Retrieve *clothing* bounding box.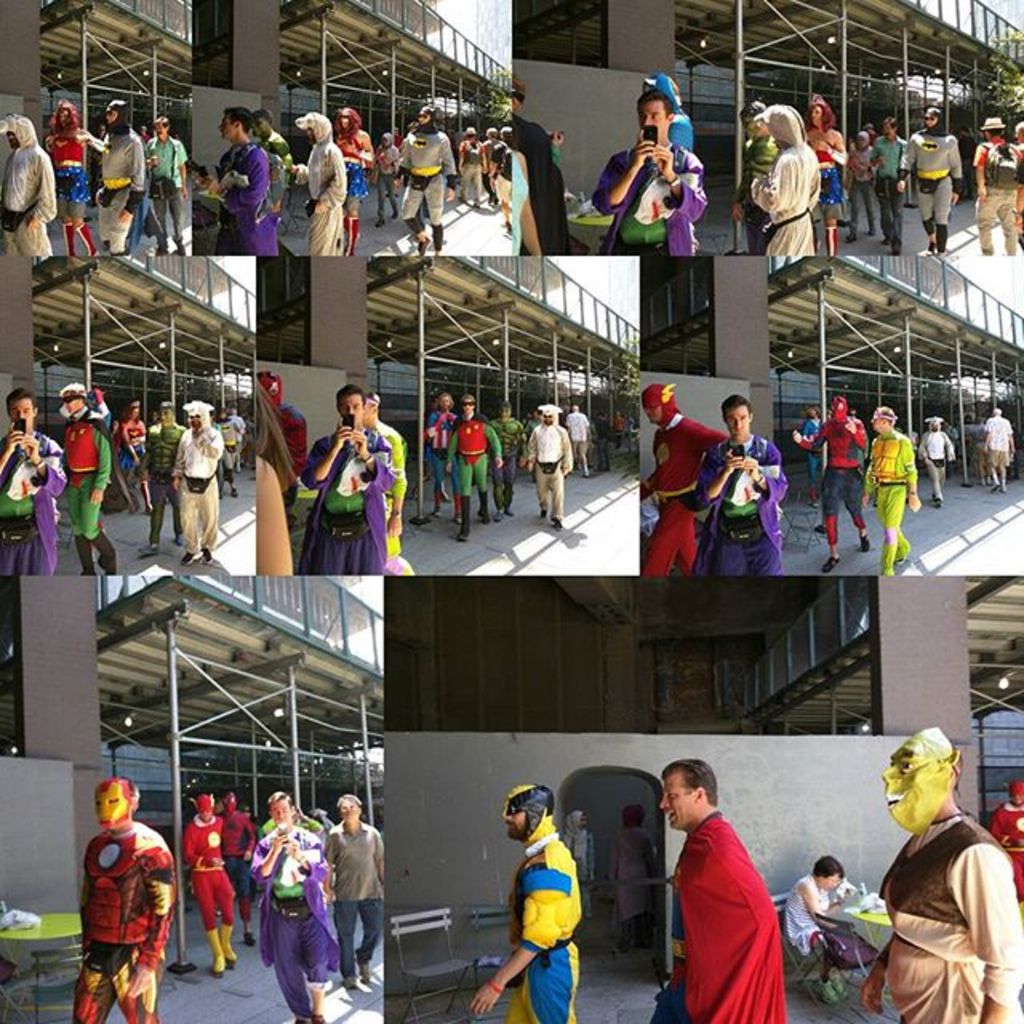
Bounding box: (left=0, top=435, right=67, bottom=573).
